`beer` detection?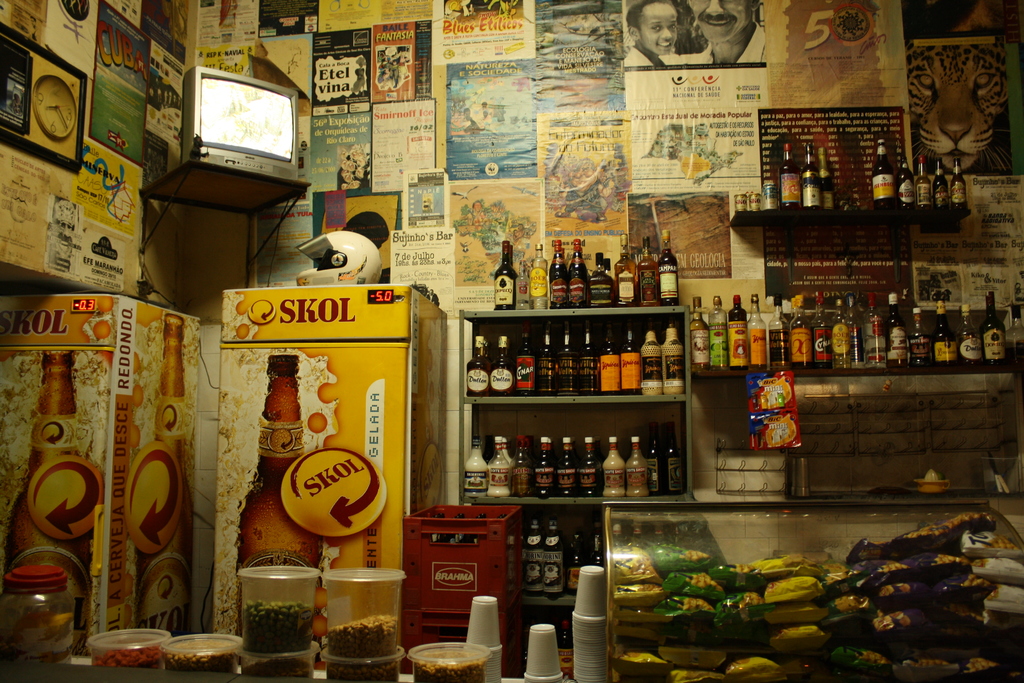
detection(936, 304, 968, 370)
